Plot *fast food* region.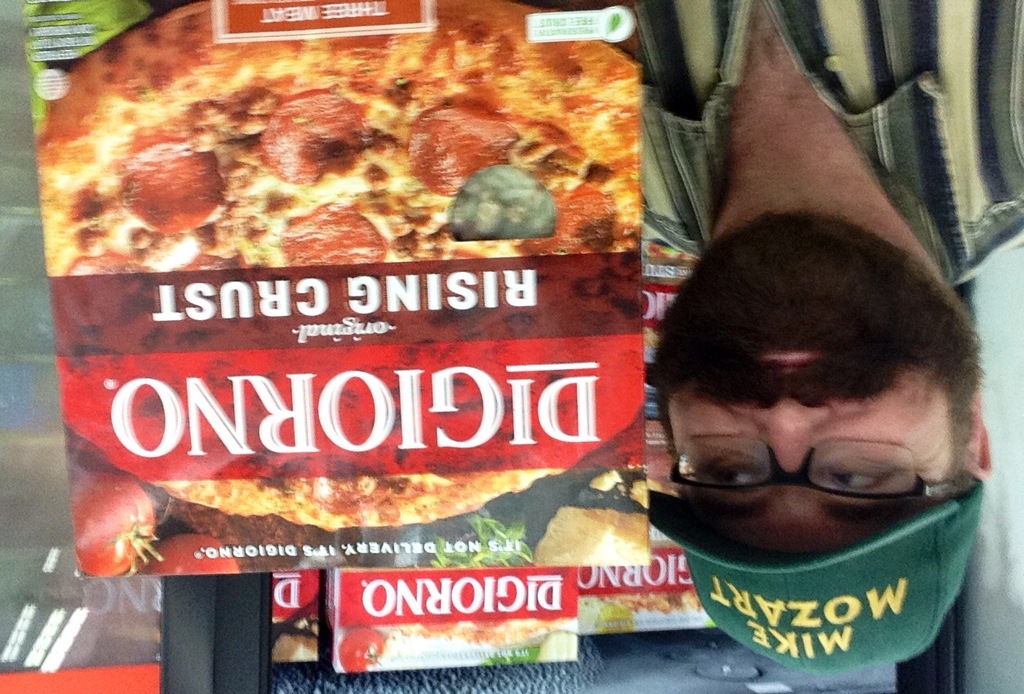
Plotted at 326:620:570:682.
